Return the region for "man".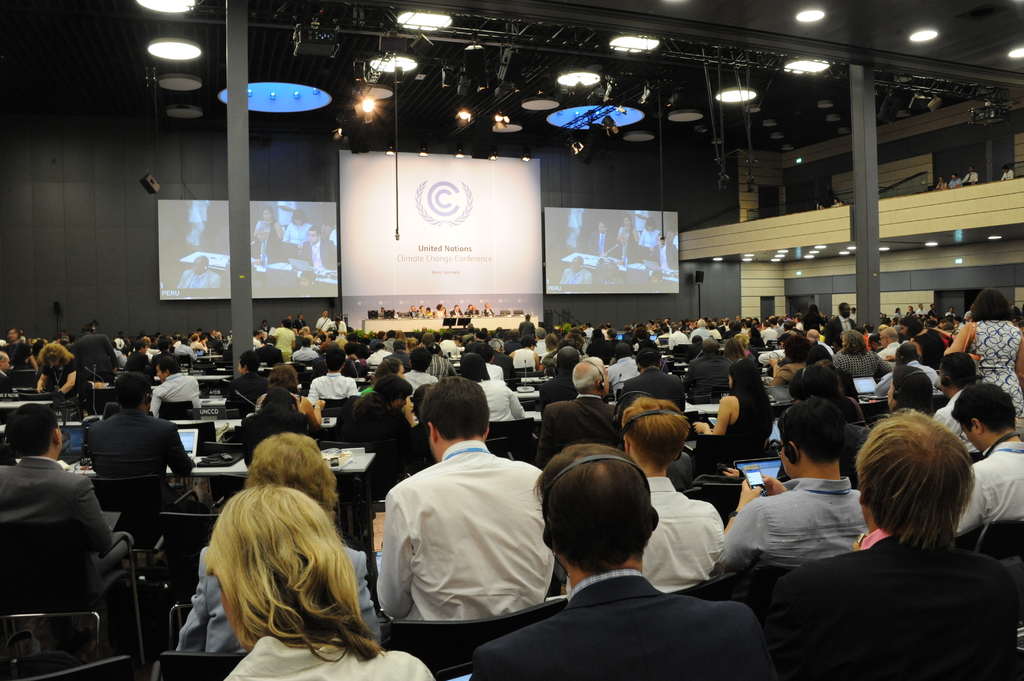
(75, 328, 116, 373).
